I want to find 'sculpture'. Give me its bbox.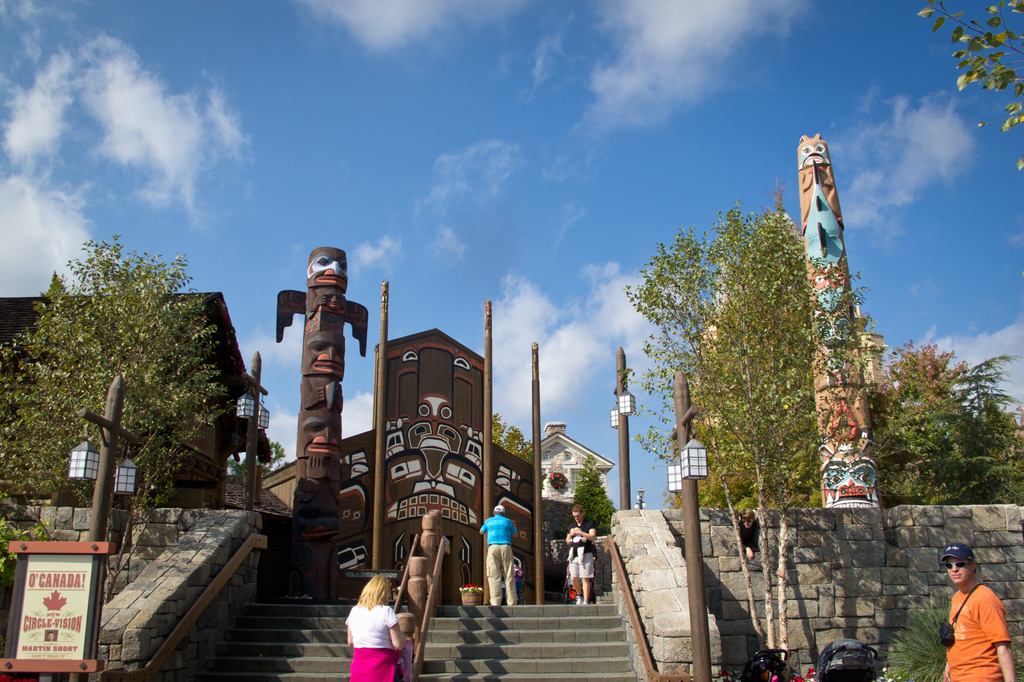
bbox(405, 608, 414, 678).
